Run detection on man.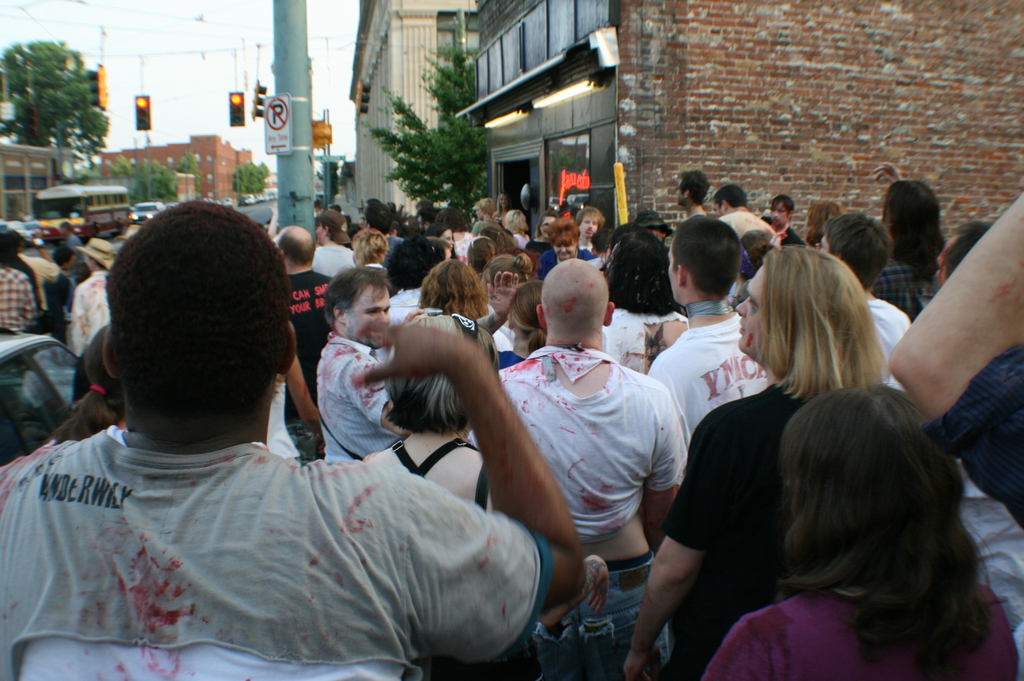
Result: l=814, t=217, r=908, b=385.
